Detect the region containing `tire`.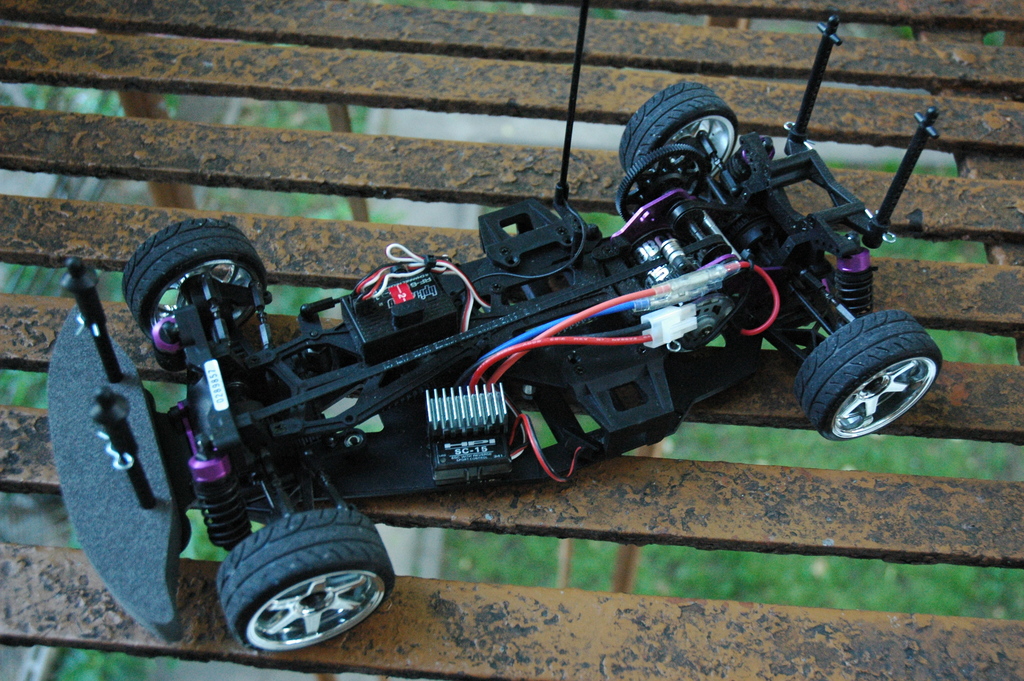
pyautogui.locateOnScreen(211, 511, 386, 662).
